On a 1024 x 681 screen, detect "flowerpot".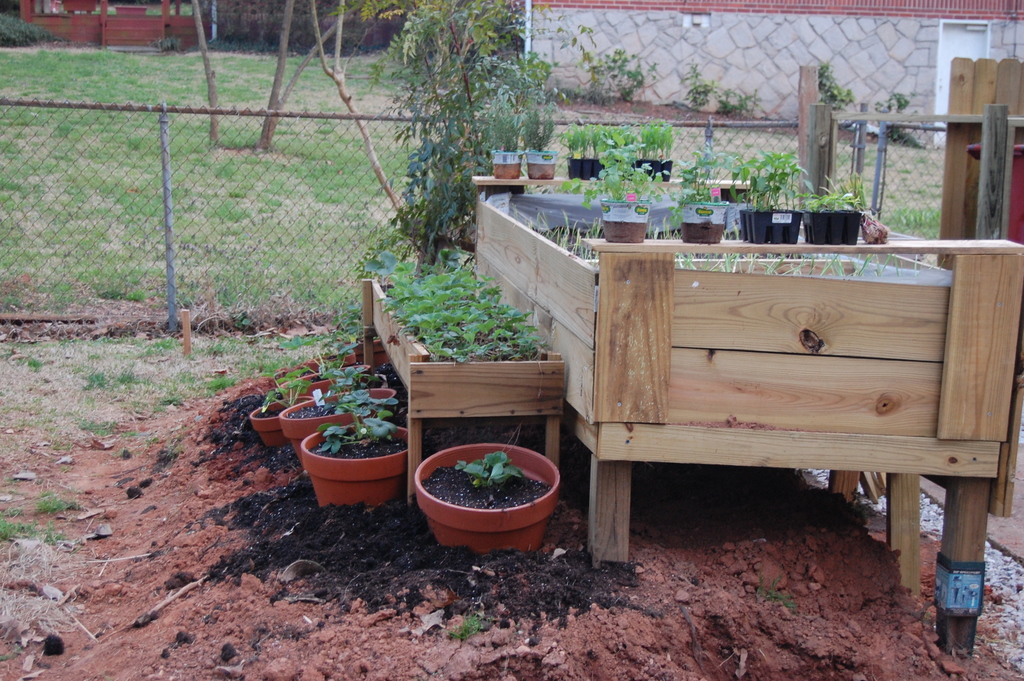
(634,162,671,185).
